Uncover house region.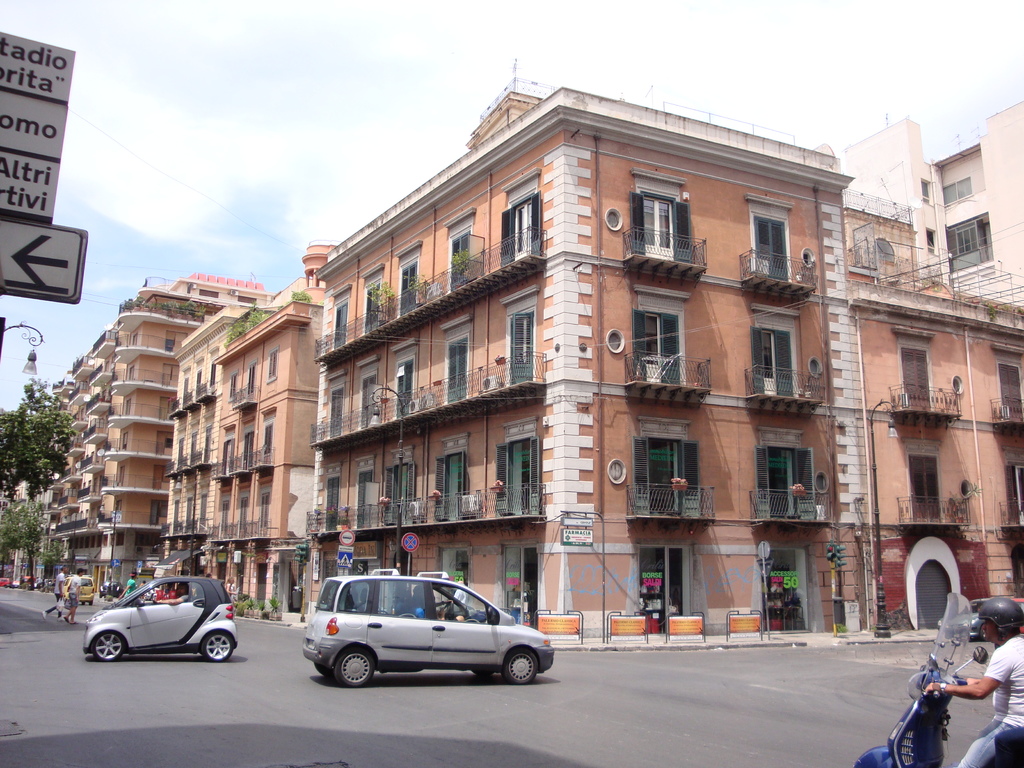
Uncovered: (left=158, top=244, right=339, bottom=613).
